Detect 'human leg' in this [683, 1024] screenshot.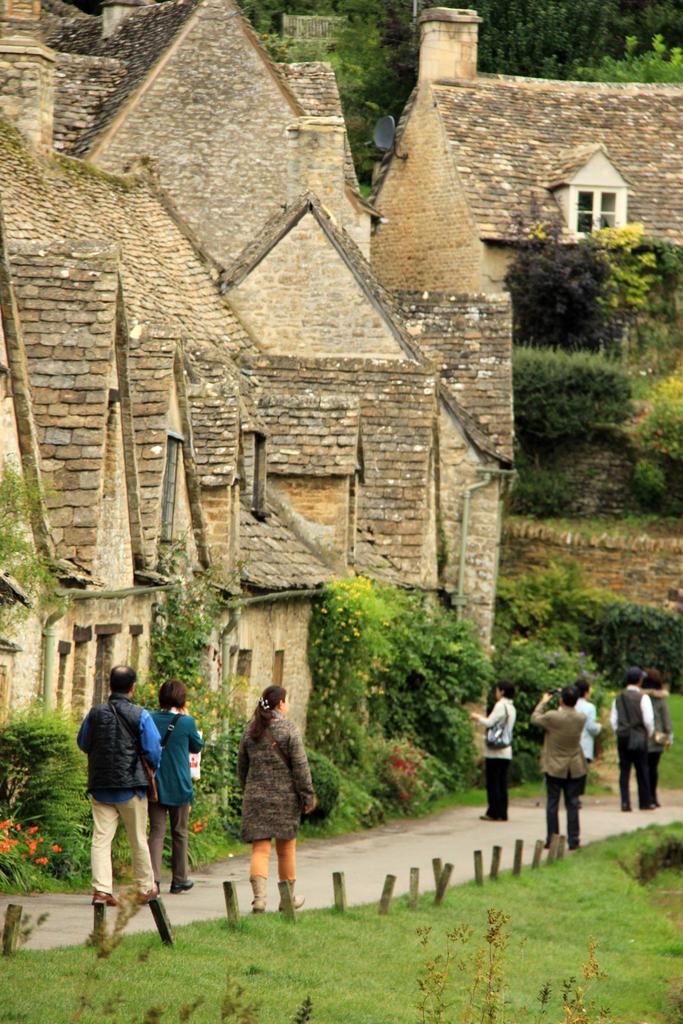
Detection: box=[640, 755, 659, 806].
